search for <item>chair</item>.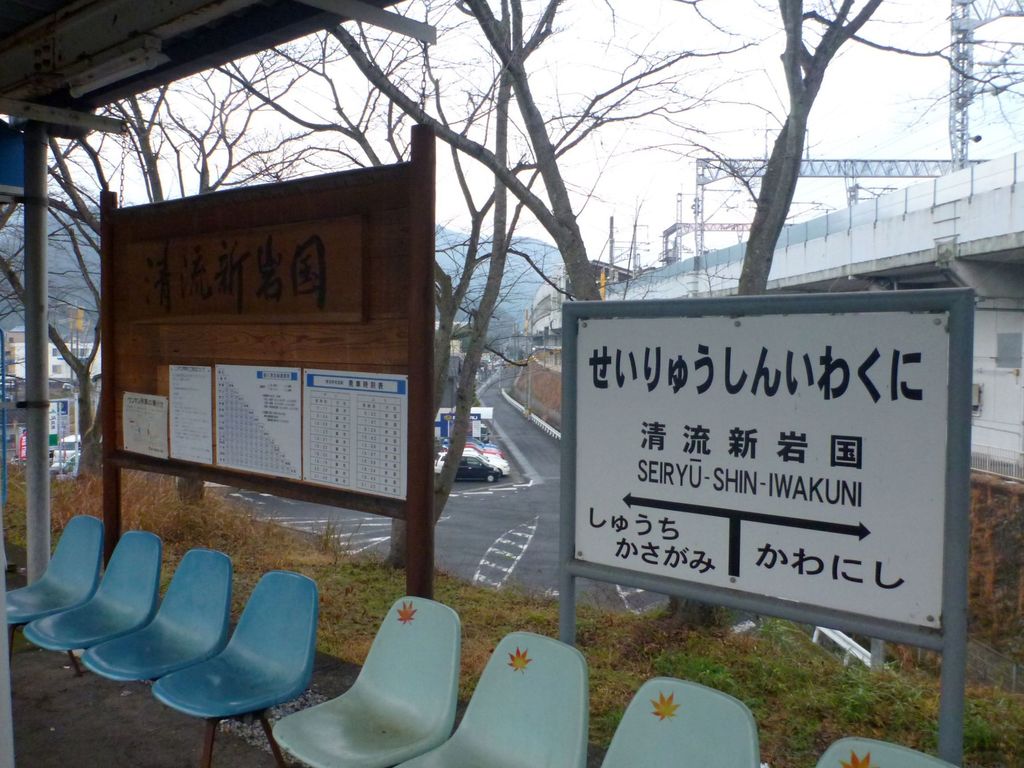
Found at left=812, top=738, right=959, bottom=767.
